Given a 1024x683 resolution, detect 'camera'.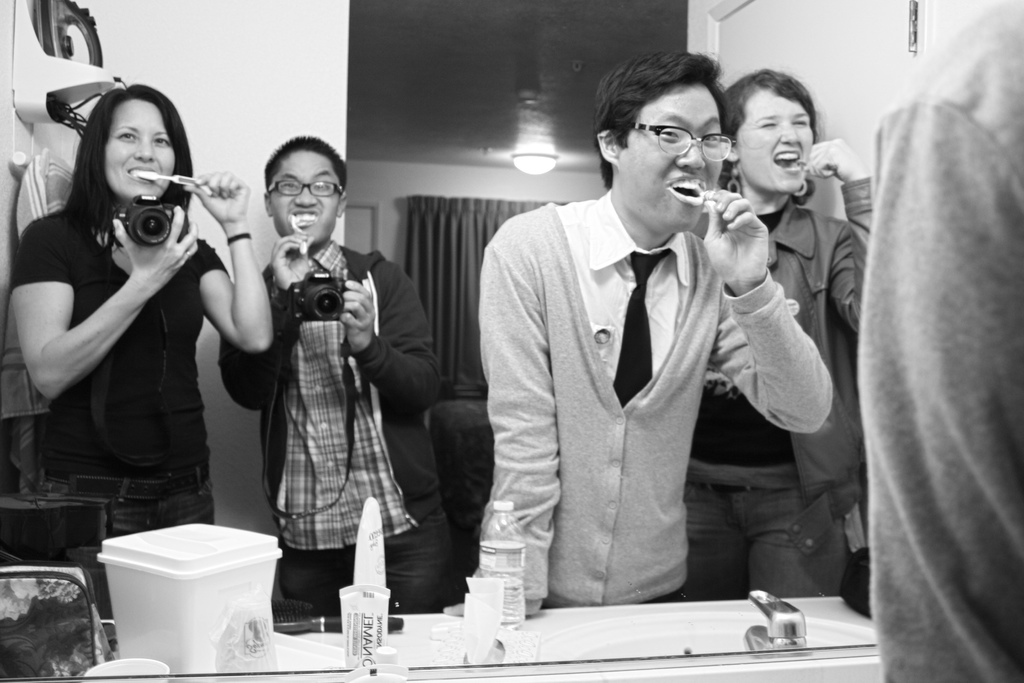
<bbox>106, 192, 182, 247</bbox>.
